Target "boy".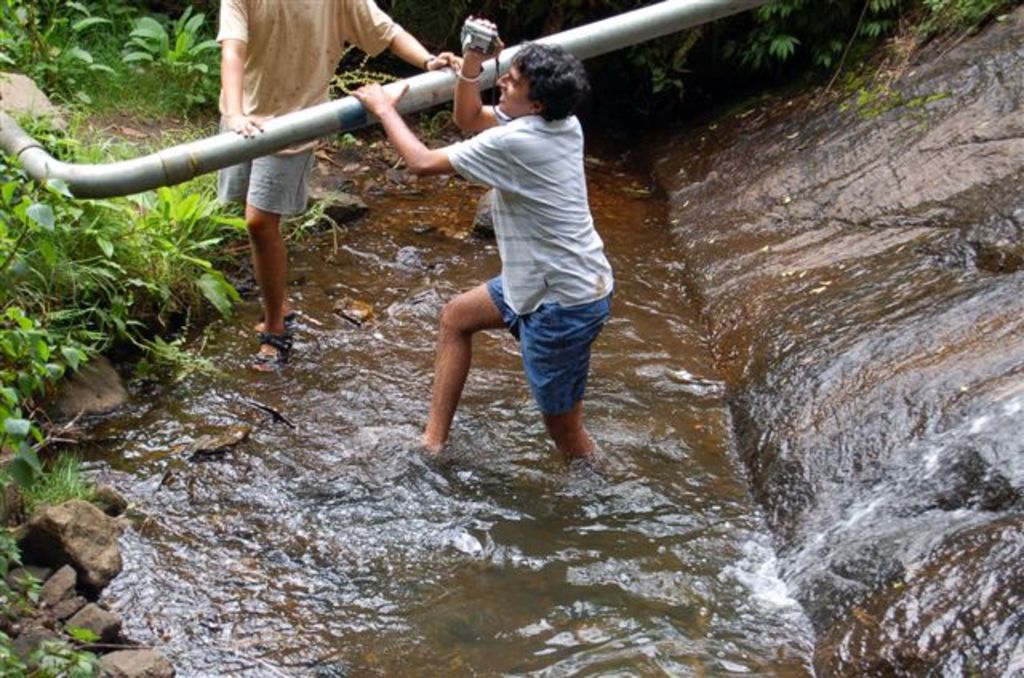
Target region: box=[221, 0, 469, 371].
